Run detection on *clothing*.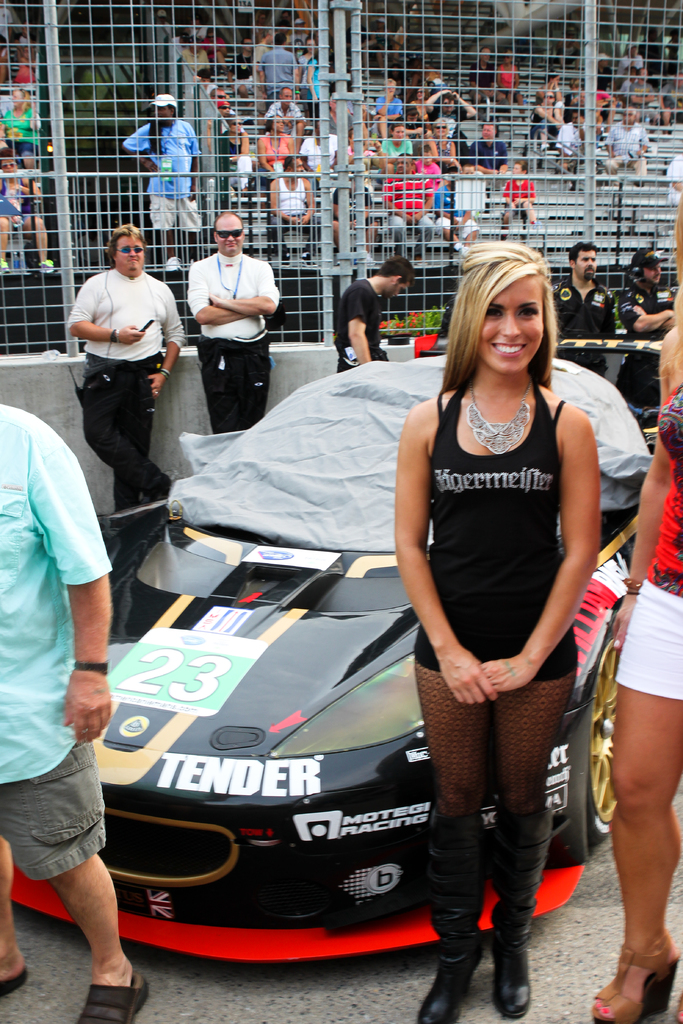
Result: bbox=(616, 281, 668, 417).
